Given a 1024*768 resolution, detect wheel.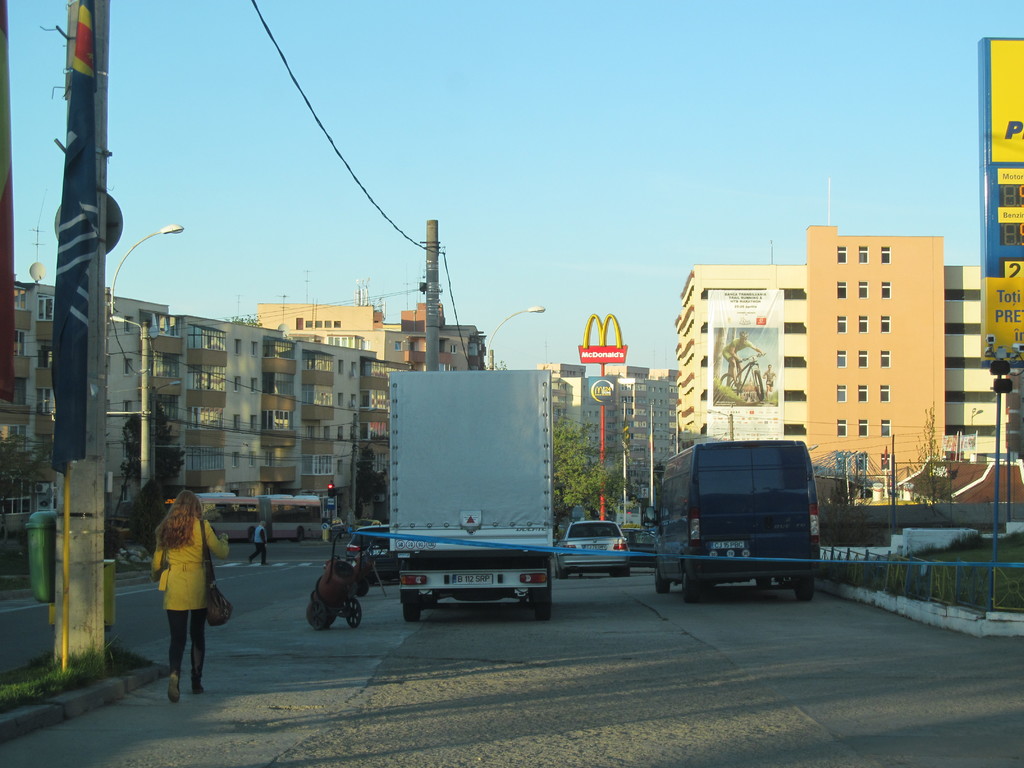
region(655, 569, 671, 593).
